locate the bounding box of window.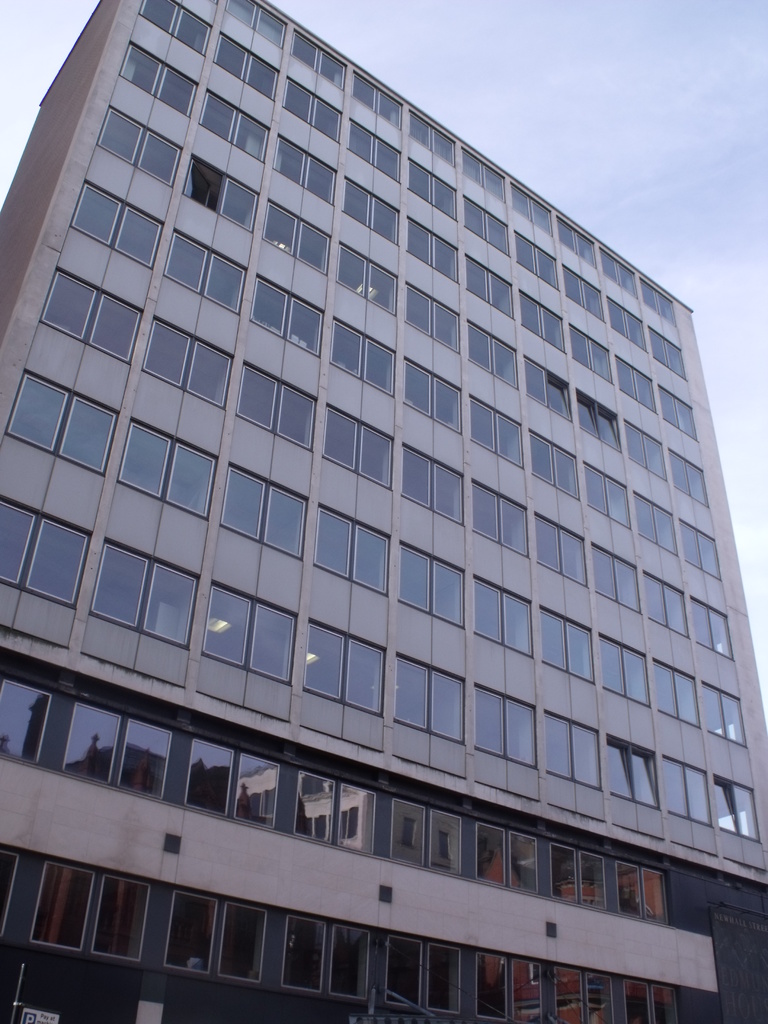
Bounding box: <region>659, 384, 694, 440</region>.
